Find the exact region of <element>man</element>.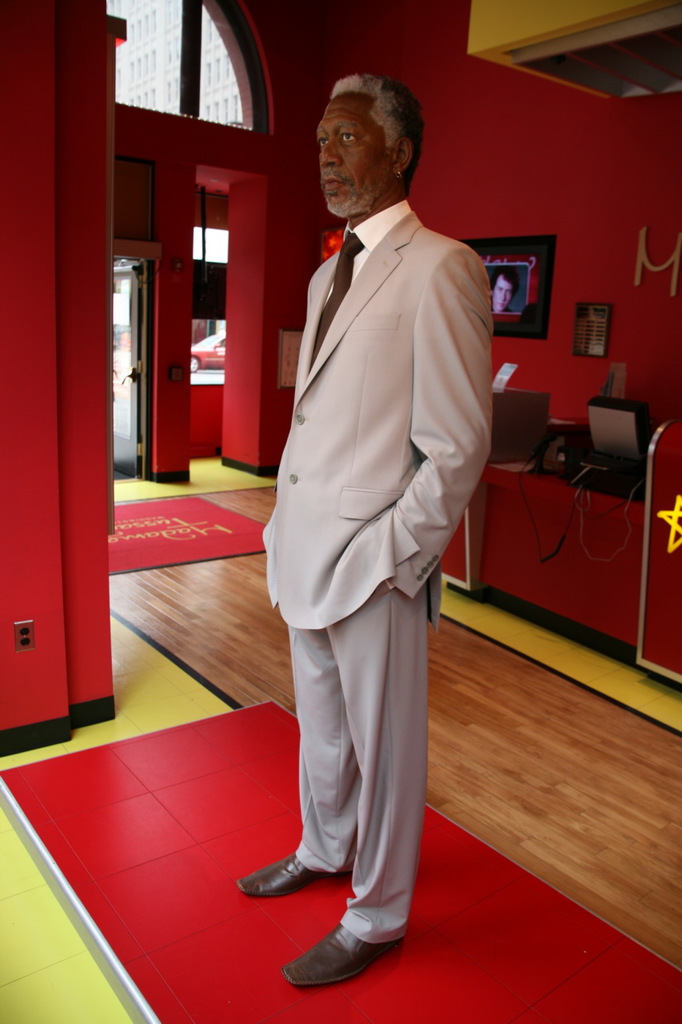
Exact region: box(239, 60, 512, 965).
